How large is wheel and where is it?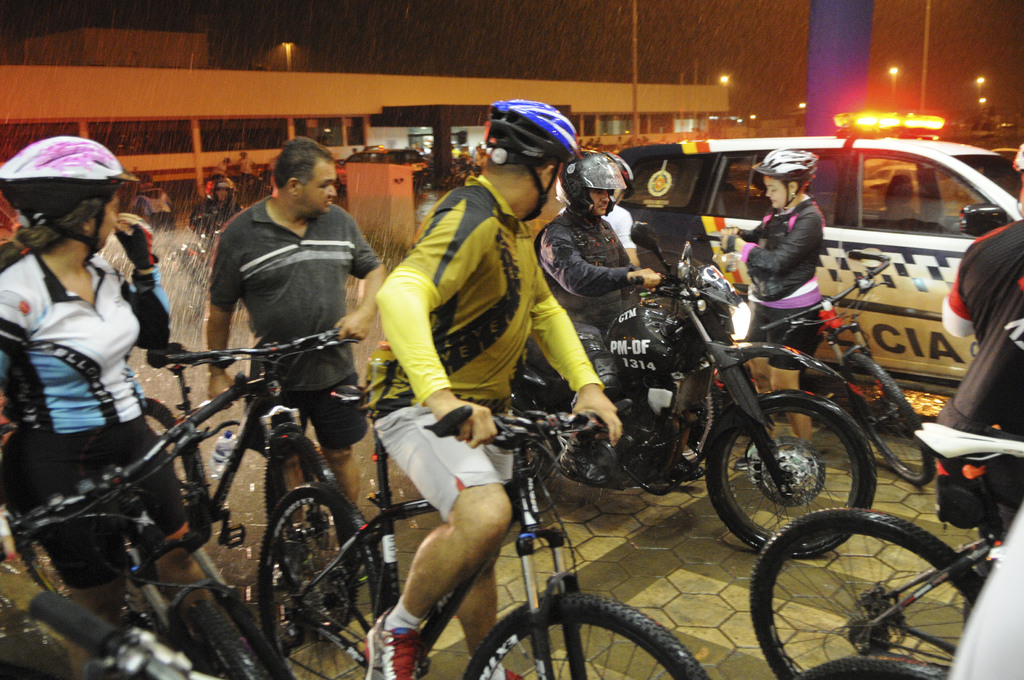
Bounding box: x1=767 y1=514 x2=973 y2=660.
